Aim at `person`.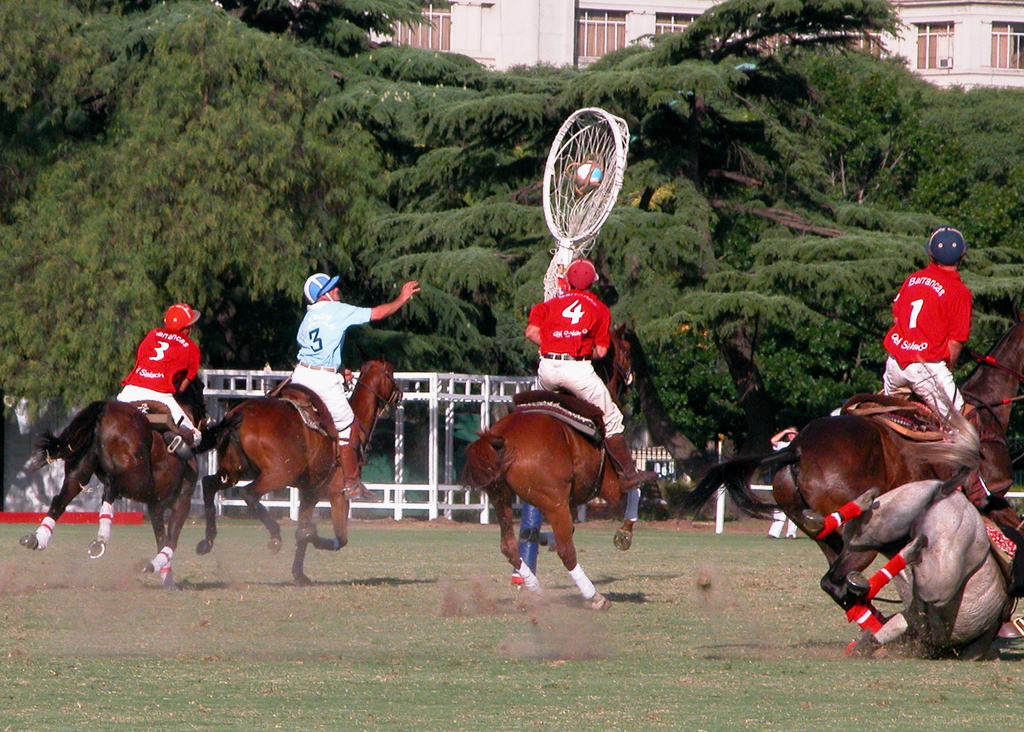
Aimed at (left=889, top=211, right=993, bottom=425).
